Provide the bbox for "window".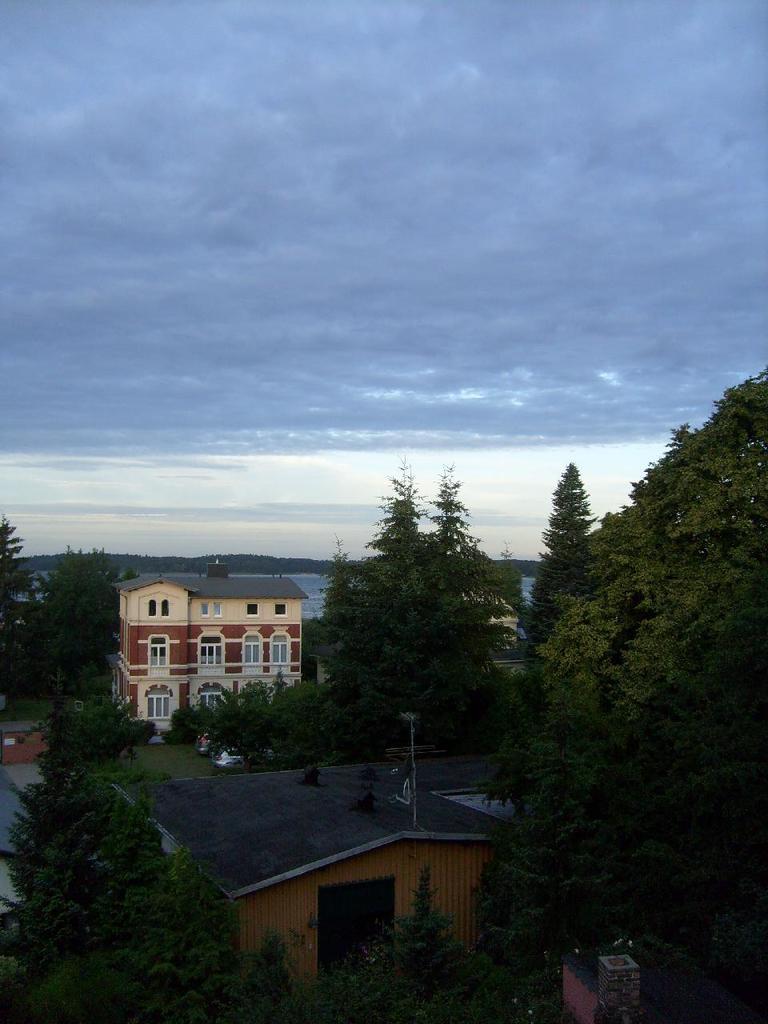
{"left": 247, "top": 602, "right": 256, "bottom": 619}.
